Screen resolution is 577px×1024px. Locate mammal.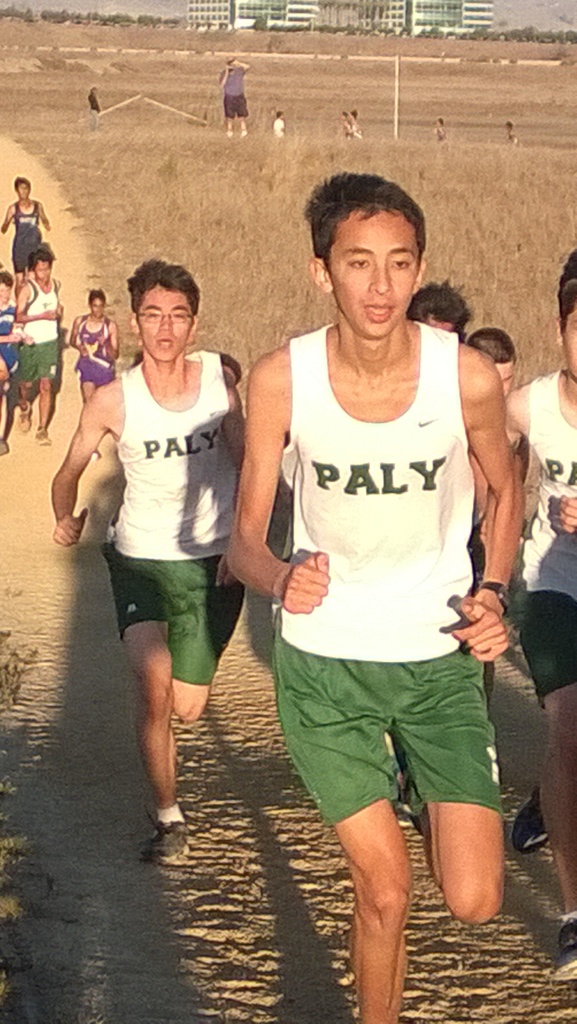
435/118/446/140.
